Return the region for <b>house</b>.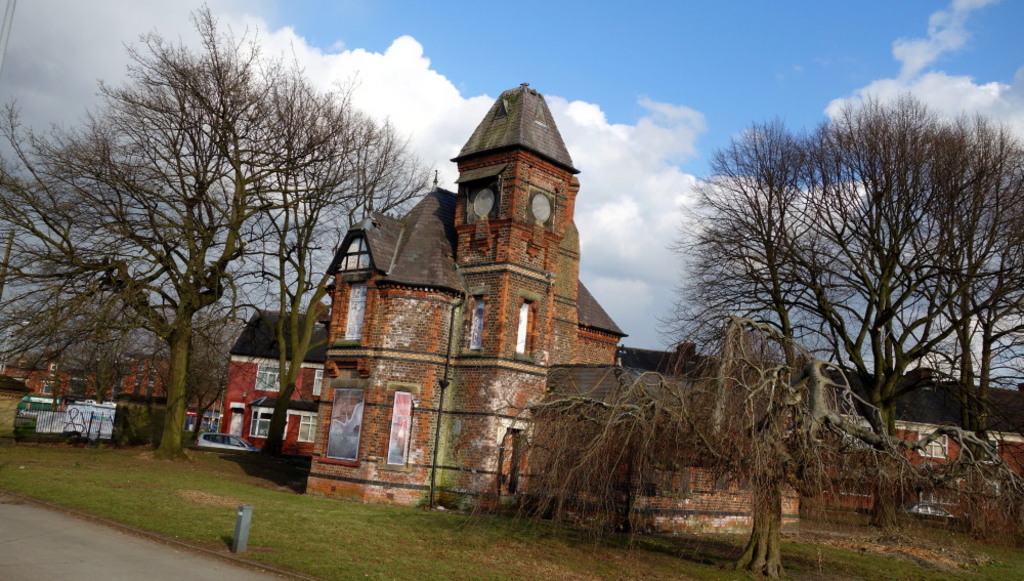
{"x1": 622, "y1": 338, "x2": 1023, "y2": 557}.
